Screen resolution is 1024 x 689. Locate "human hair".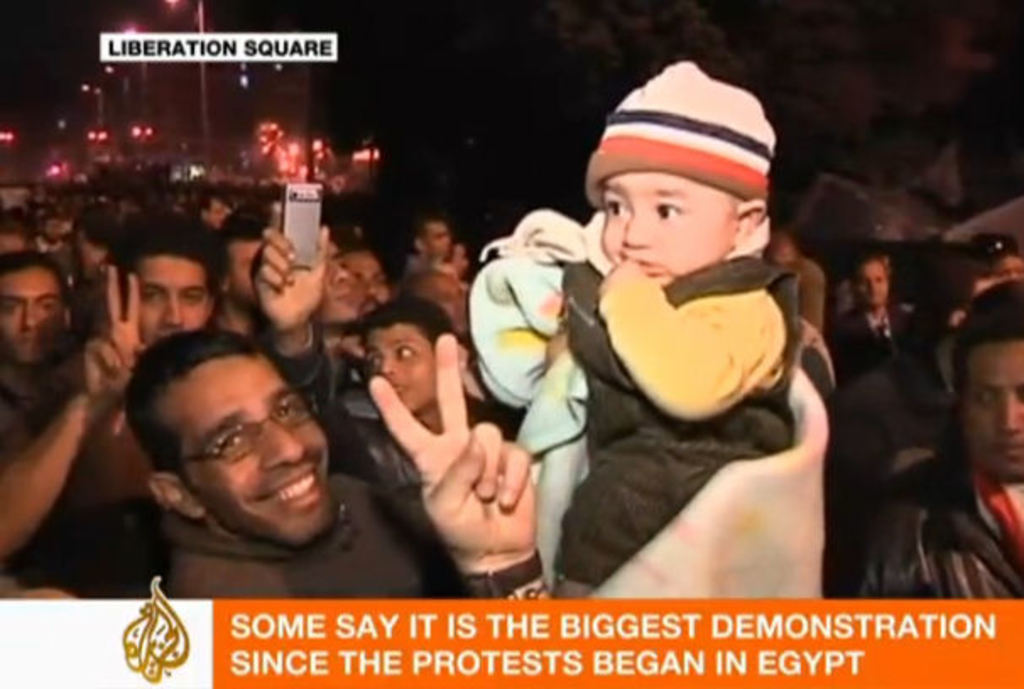
left=0, top=248, right=66, bottom=279.
